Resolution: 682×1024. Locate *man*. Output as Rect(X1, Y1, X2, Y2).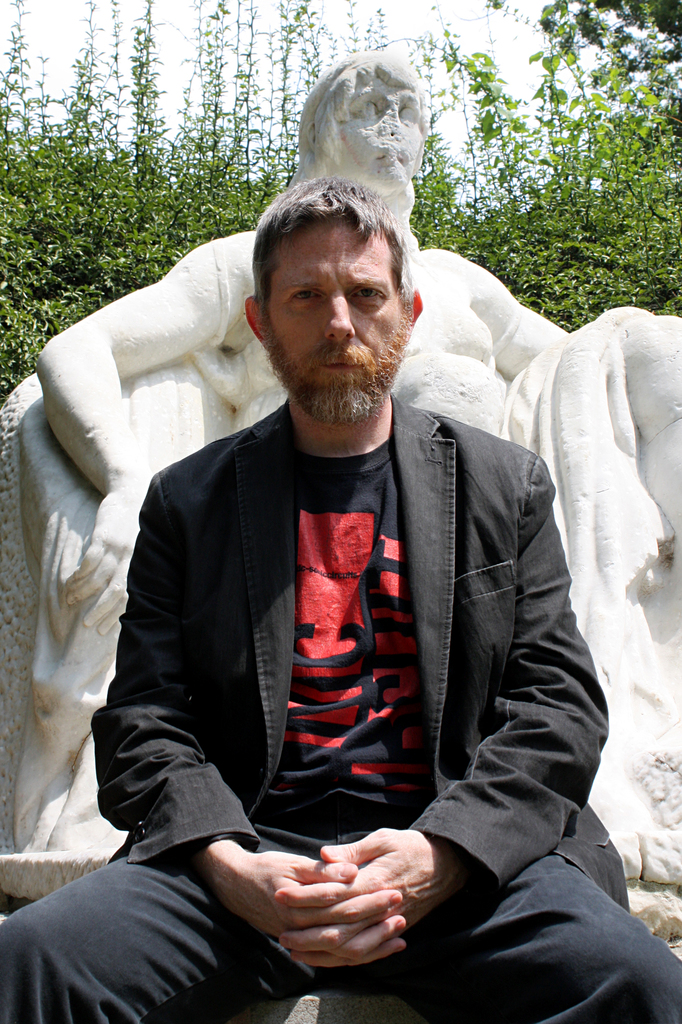
Rect(0, 177, 681, 1023).
